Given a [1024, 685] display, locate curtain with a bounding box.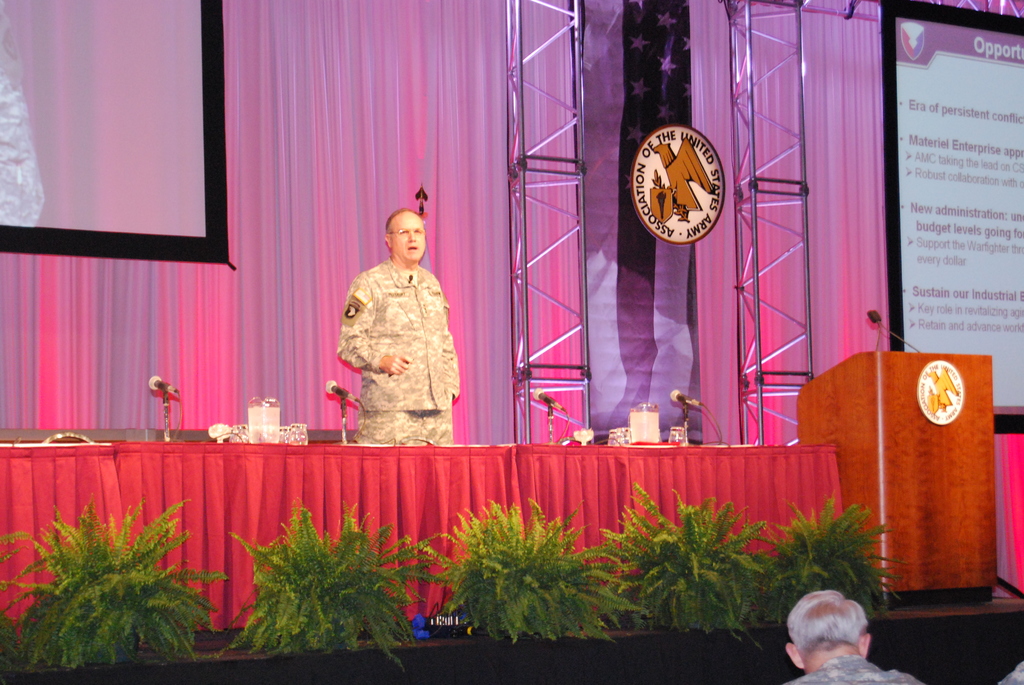
Located: left=0, top=0, right=884, bottom=444.
